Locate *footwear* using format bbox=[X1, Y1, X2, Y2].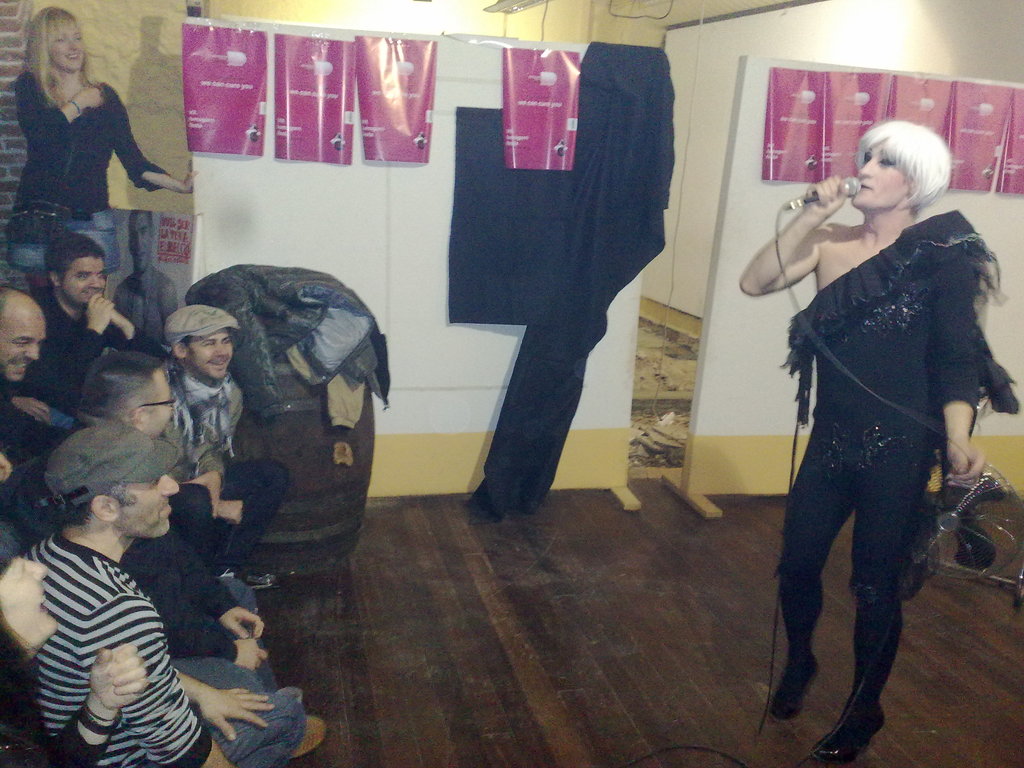
bbox=[812, 699, 886, 767].
